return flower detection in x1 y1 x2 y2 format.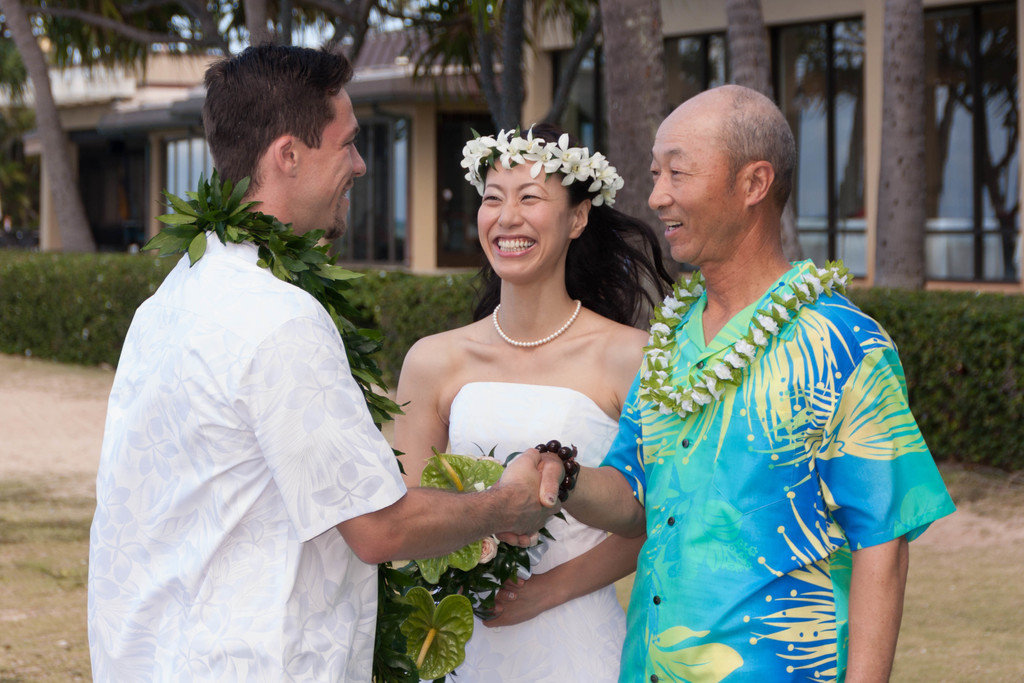
497 132 527 168.
